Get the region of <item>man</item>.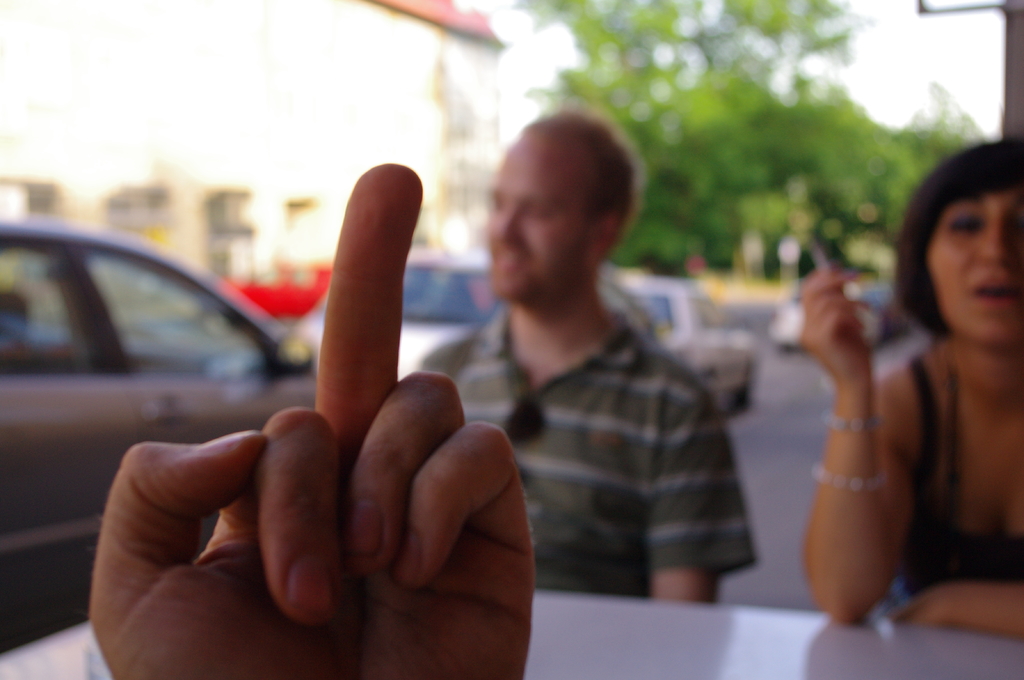
Rect(428, 117, 767, 601).
